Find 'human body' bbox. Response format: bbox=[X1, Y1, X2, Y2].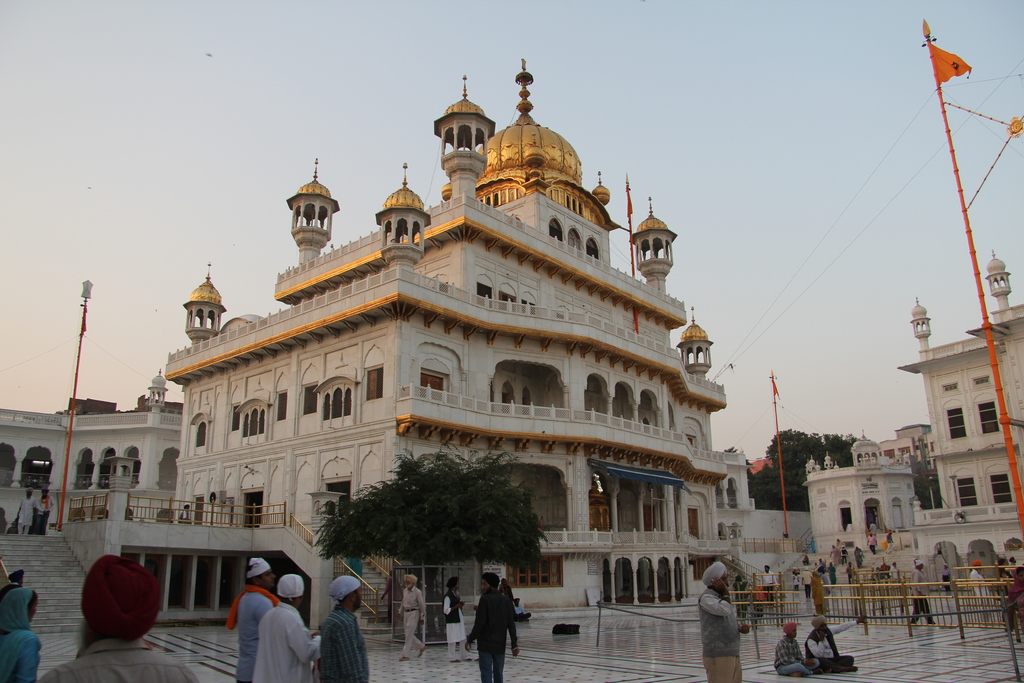
bbox=[0, 629, 42, 682].
